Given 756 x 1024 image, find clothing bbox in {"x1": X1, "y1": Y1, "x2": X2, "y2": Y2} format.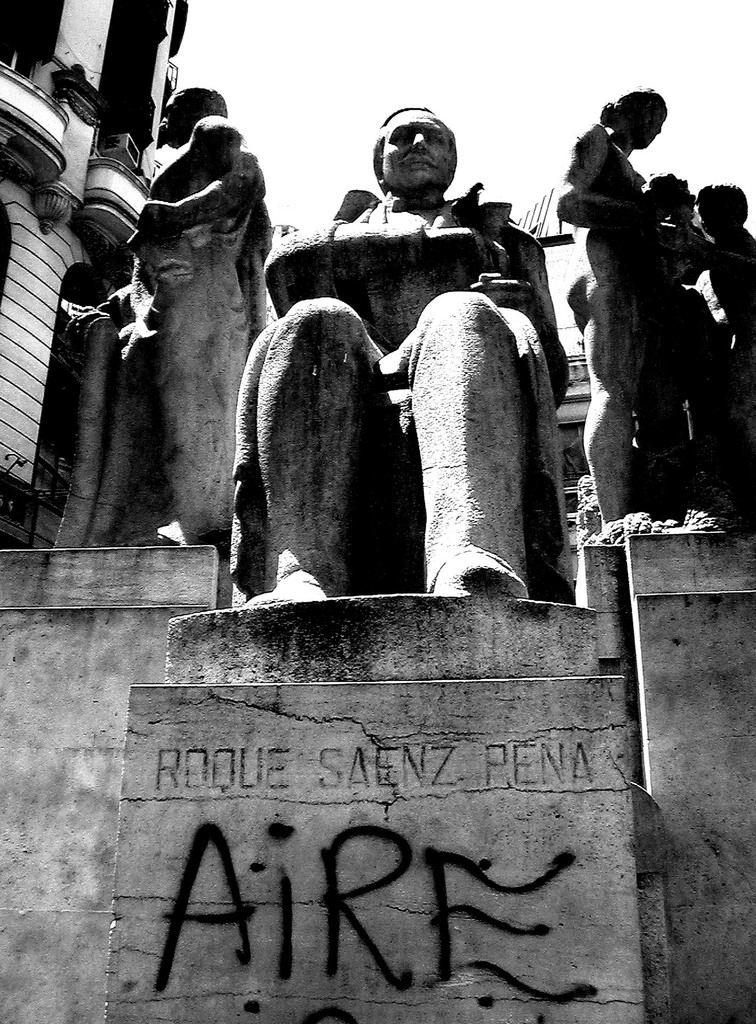
{"x1": 546, "y1": 120, "x2": 677, "y2": 521}.
